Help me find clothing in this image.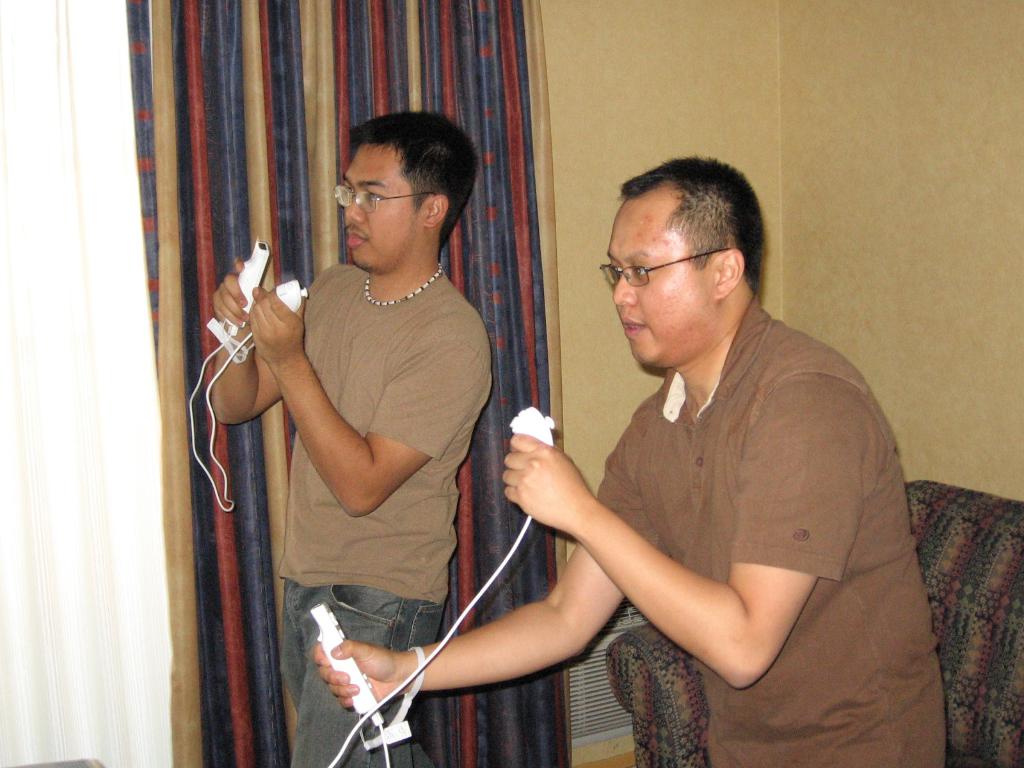
Found it: Rect(271, 261, 496, 767).
